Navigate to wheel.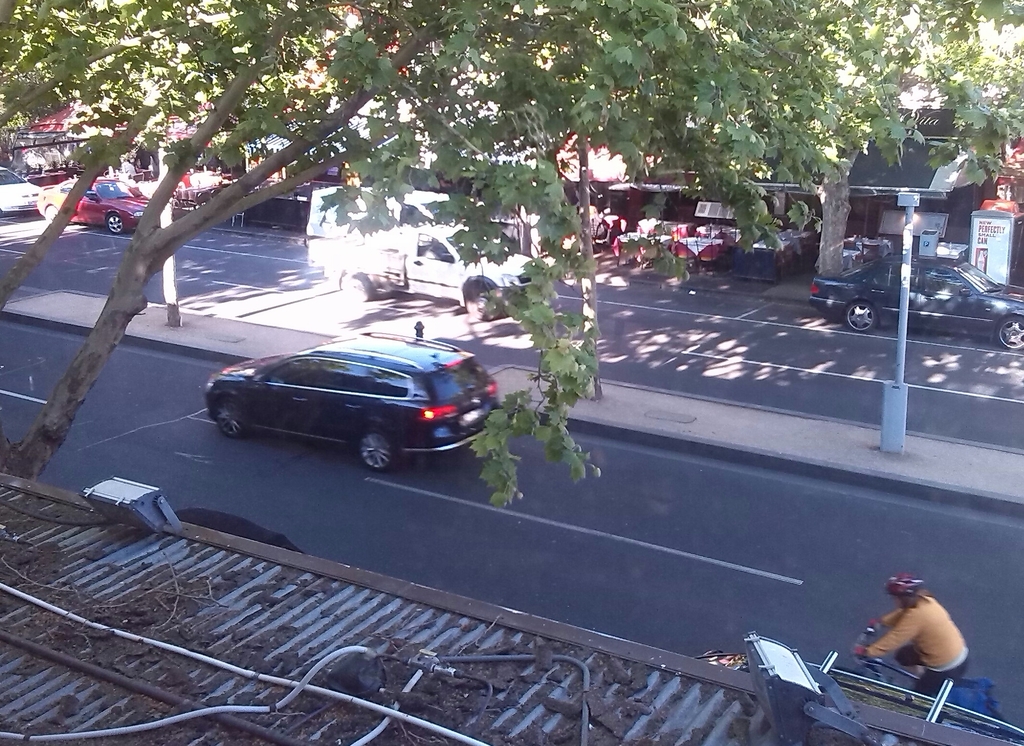
Navigation target: 846, 298, 875, 334.
